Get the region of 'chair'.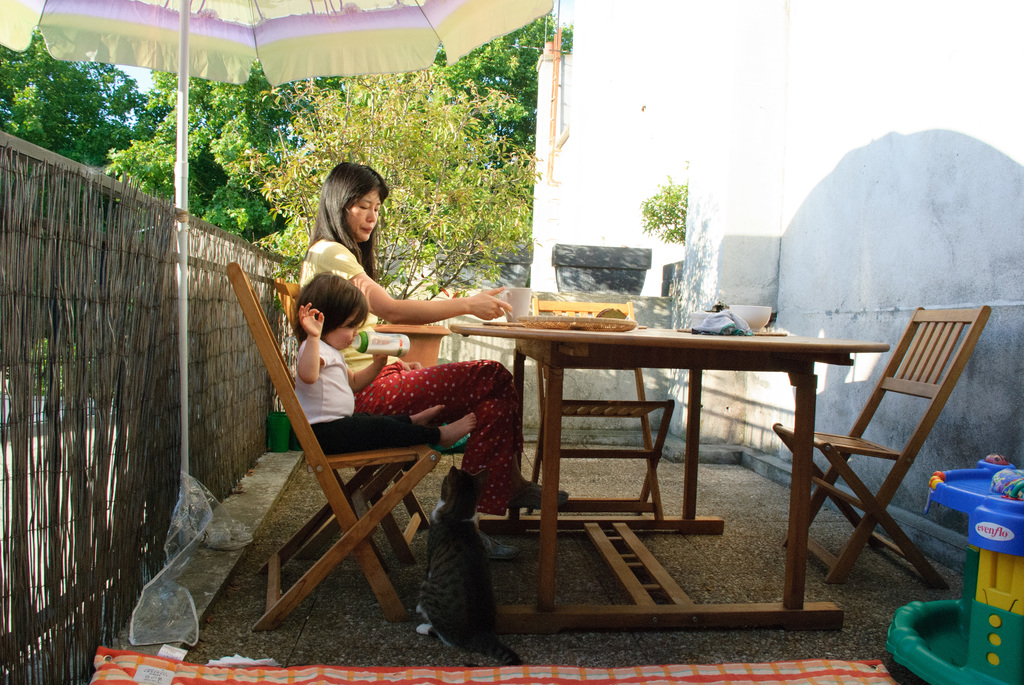
x1=782, y1=299, x2=993, y2=608.
